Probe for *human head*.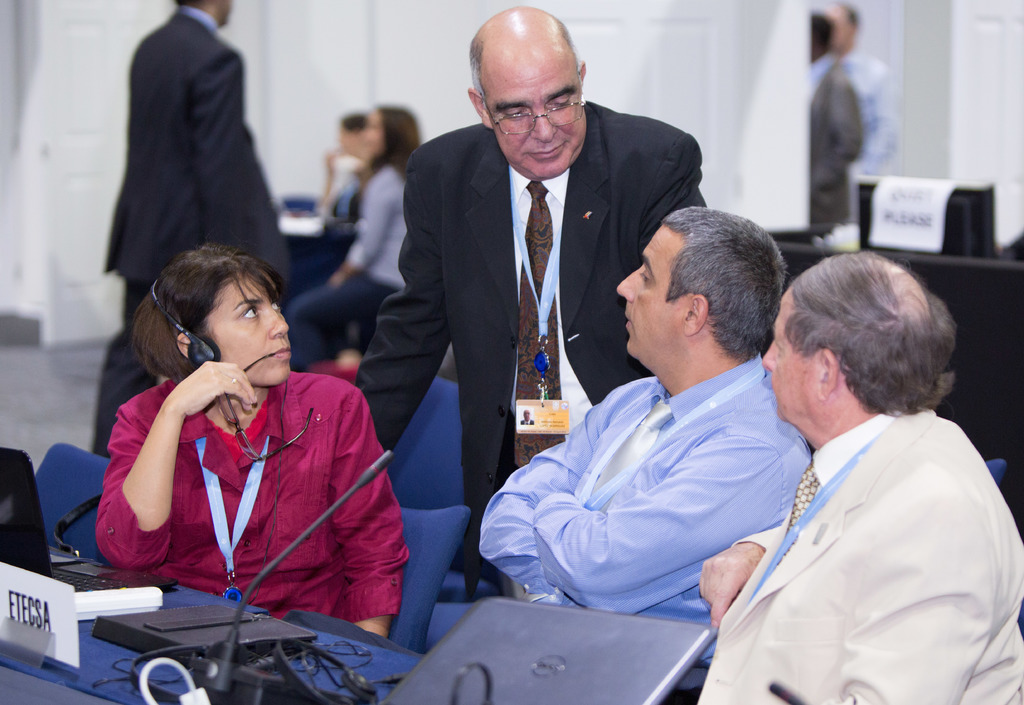
Probe result: 153 245 292 389.
